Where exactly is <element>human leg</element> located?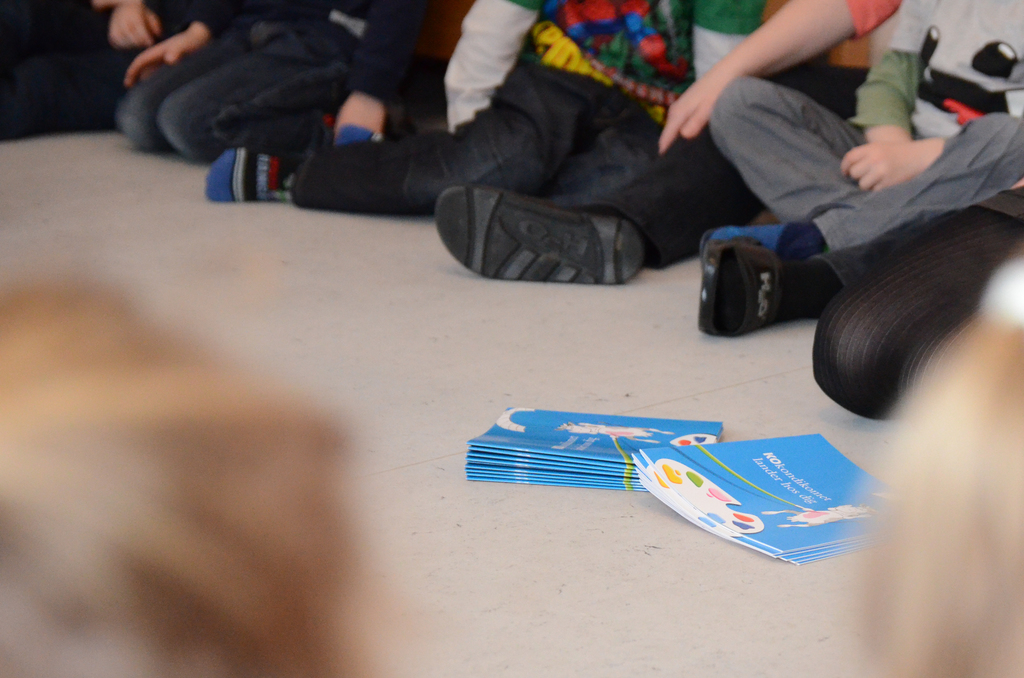
Its bounding box is bbox=[707, 77, 862, 223].
